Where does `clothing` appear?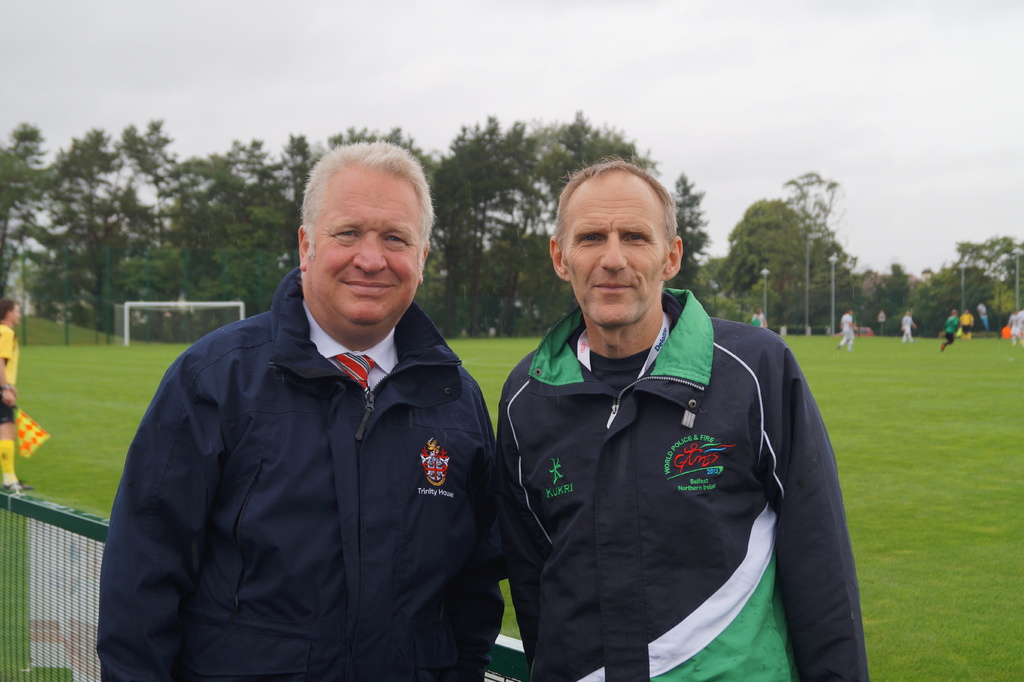
Appears at 483/279/846/674.
